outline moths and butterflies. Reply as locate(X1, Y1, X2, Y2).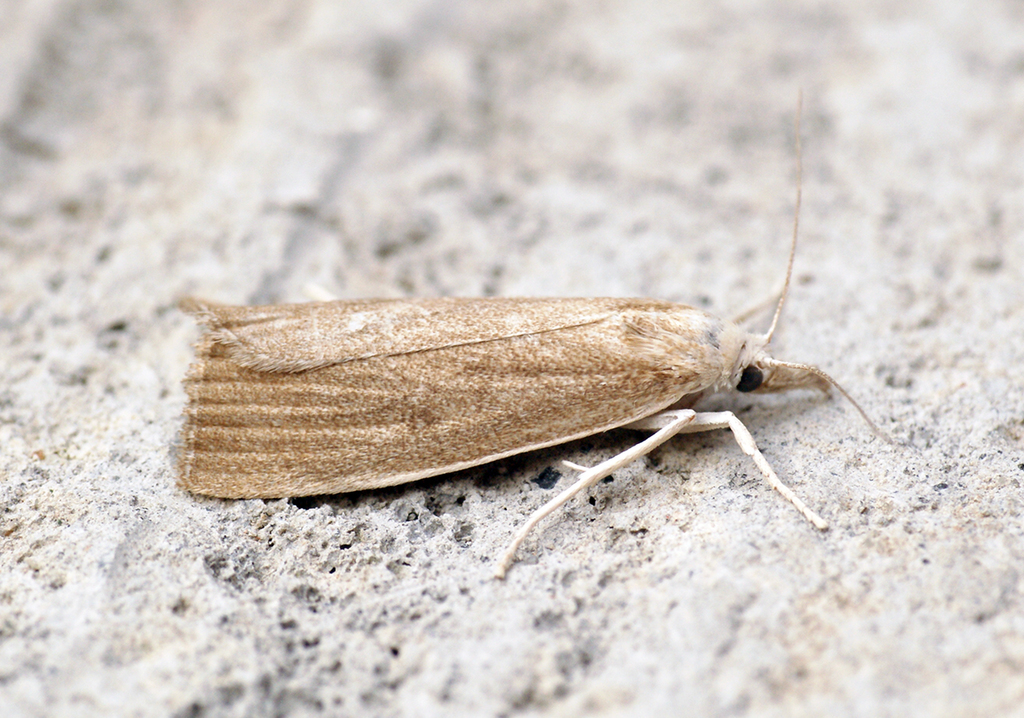
locate(176, 81, 887, 580).
